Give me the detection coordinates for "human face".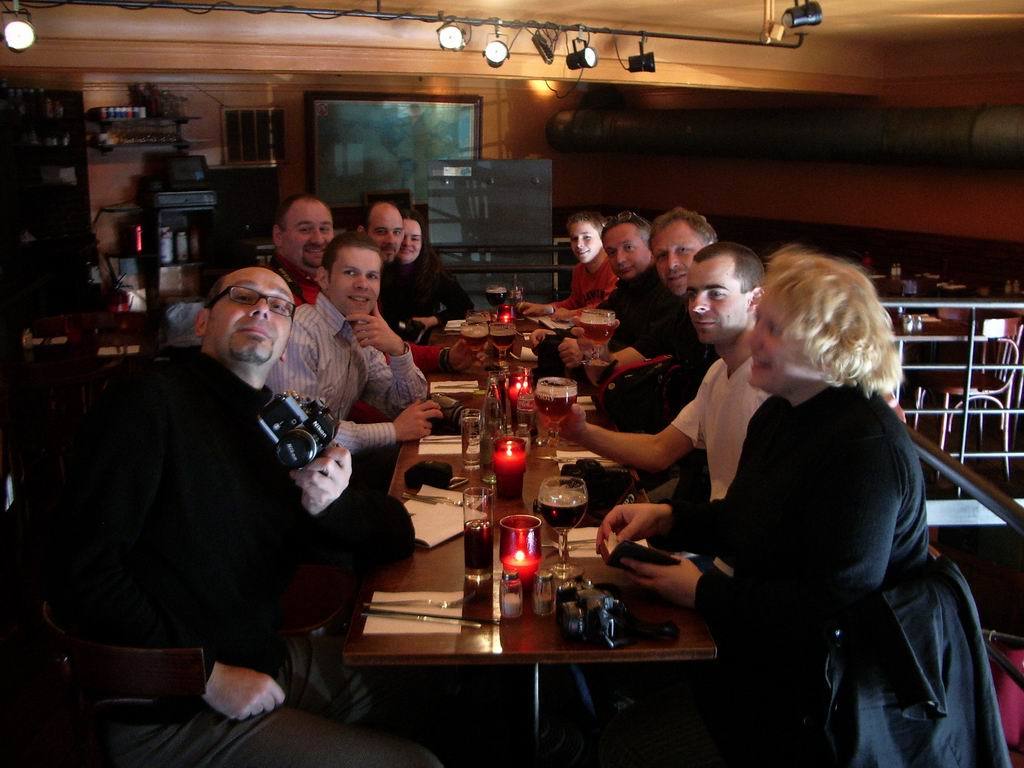
Rect(746, 280, 812, 391).
